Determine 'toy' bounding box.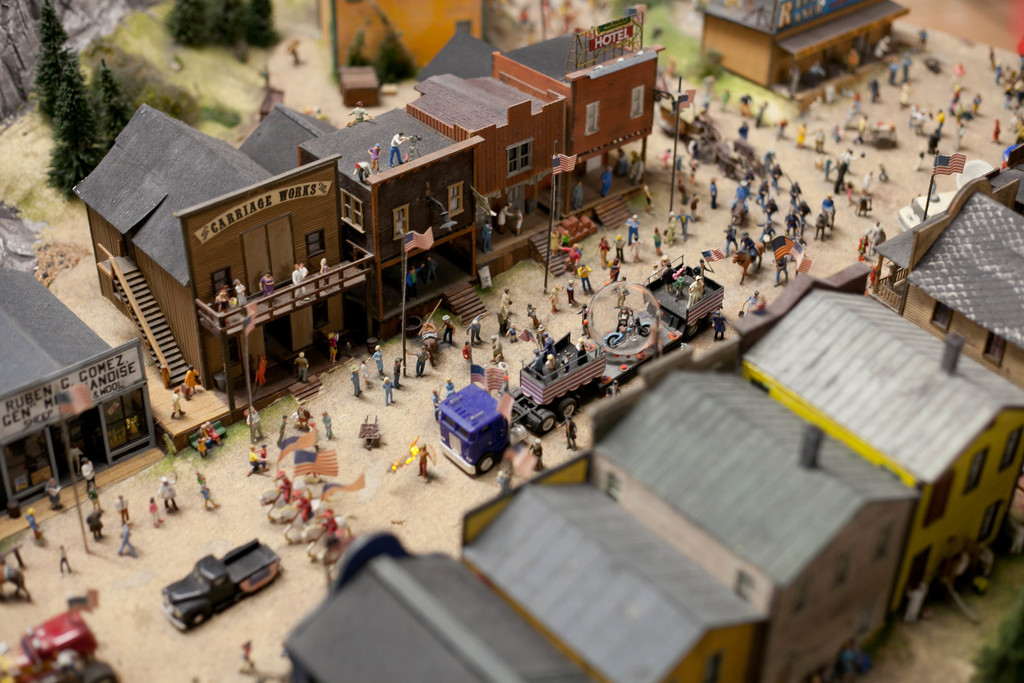
Determined: 399, 230, 435, 375.
